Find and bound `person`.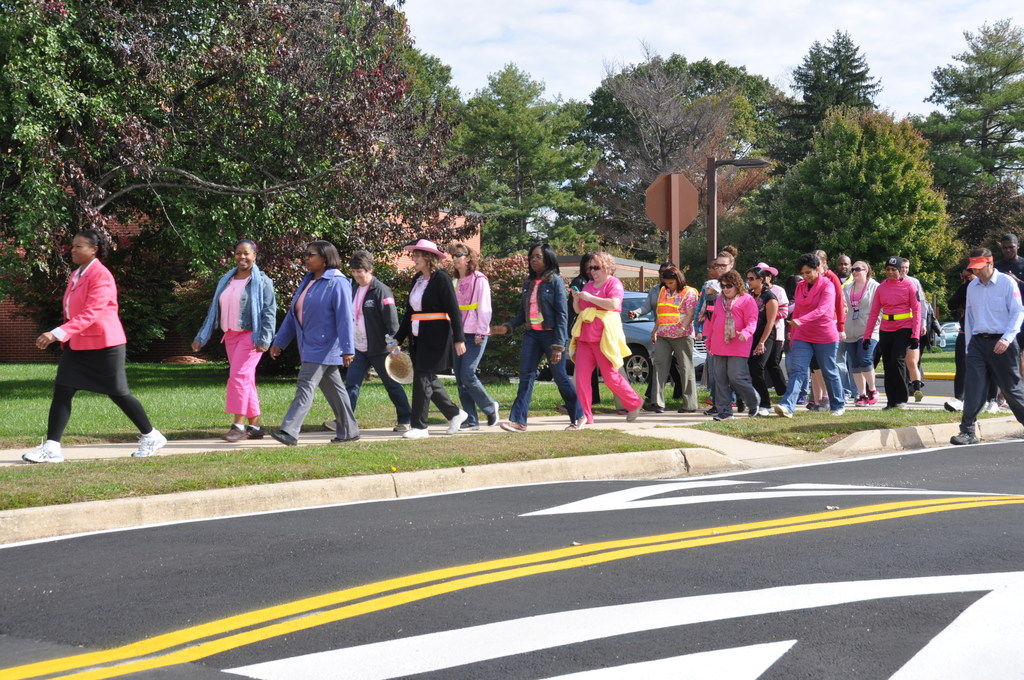
Bound: l=193, t=232, r=279, b=445.
